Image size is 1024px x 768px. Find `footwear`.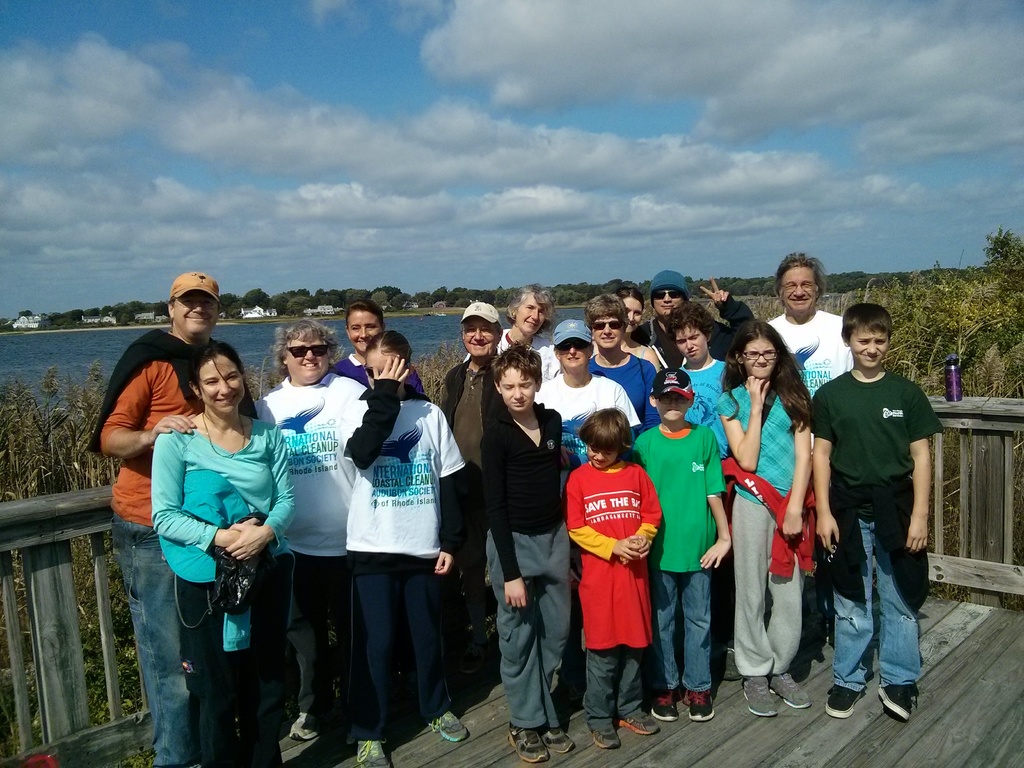
box(652, 689, 680, 724).
